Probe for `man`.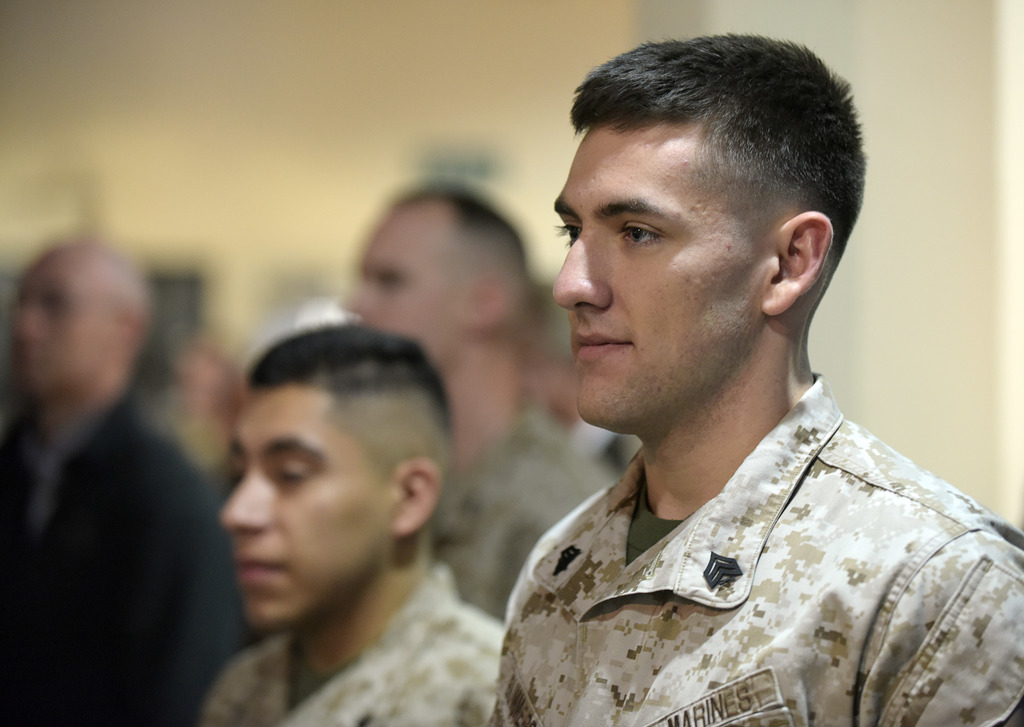
Probe result: bbox=(200, 323, 509, 726).
